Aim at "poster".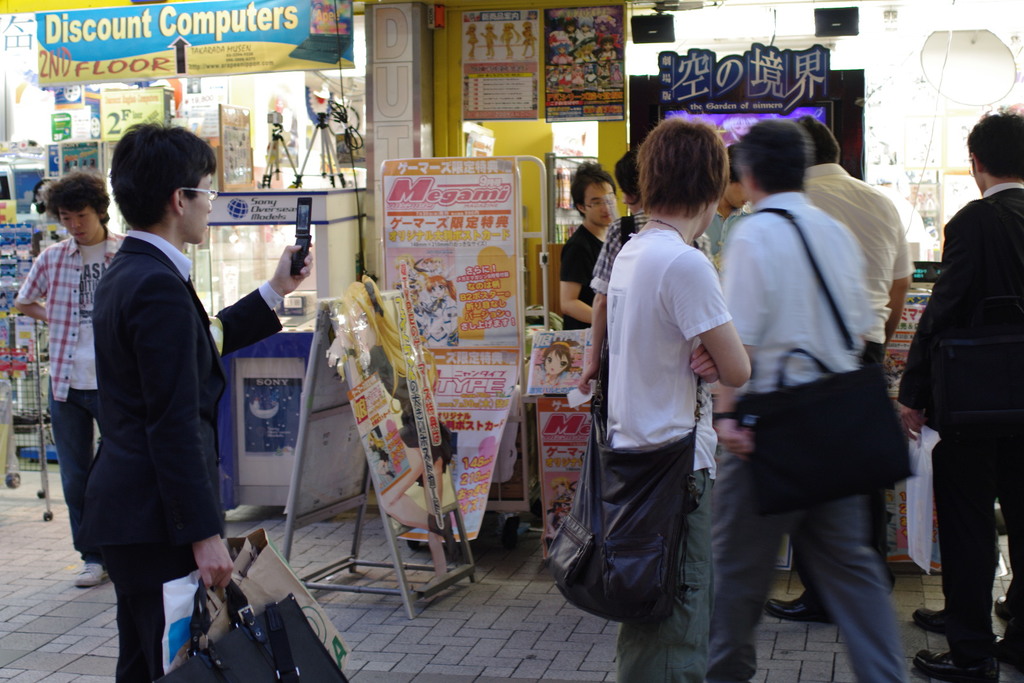
Aimed at Rect(398, 363, 517, 544).
